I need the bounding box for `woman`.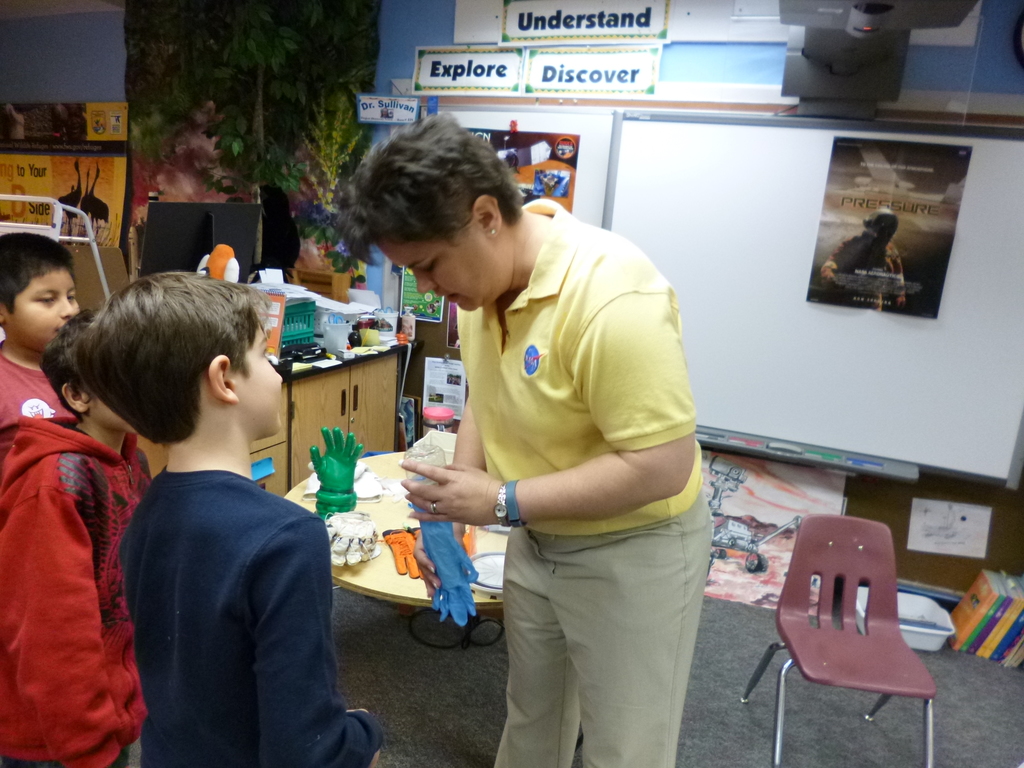
Here it is: [x1=331, y1=108, x2=713, y2=767].
